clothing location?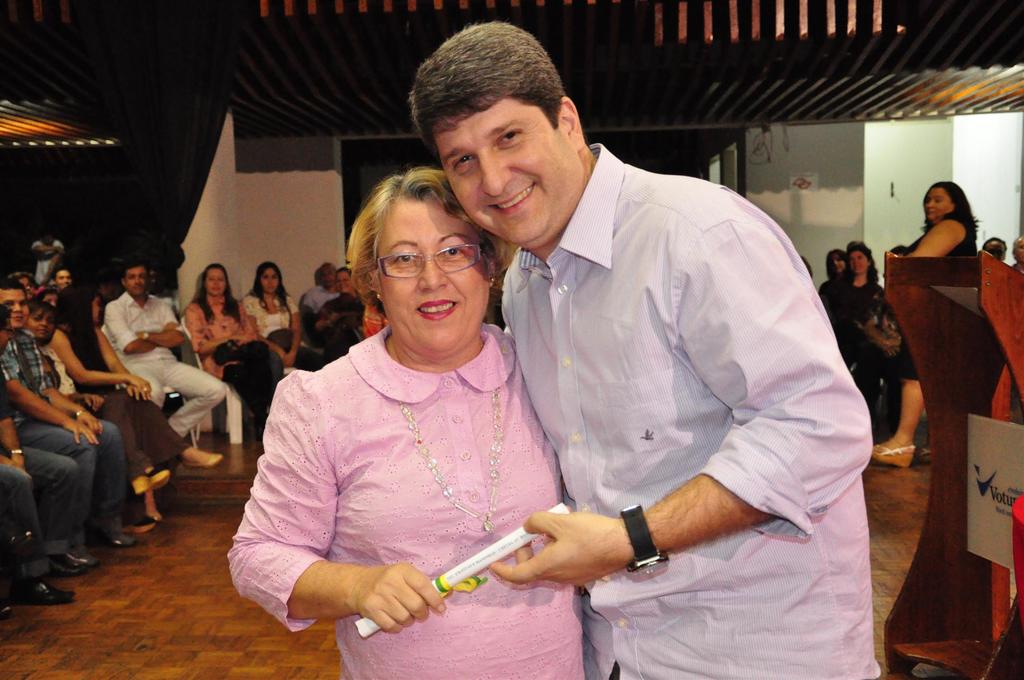
l=888, t=215, r=978, b=382
